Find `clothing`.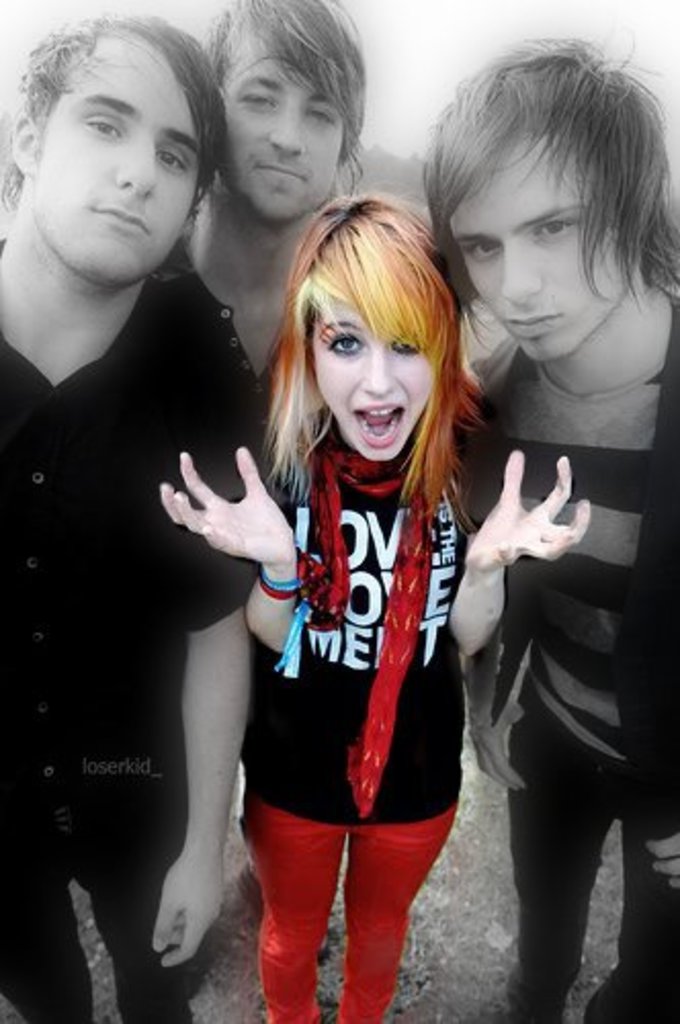
locate(244, 401, 465, 1022).
